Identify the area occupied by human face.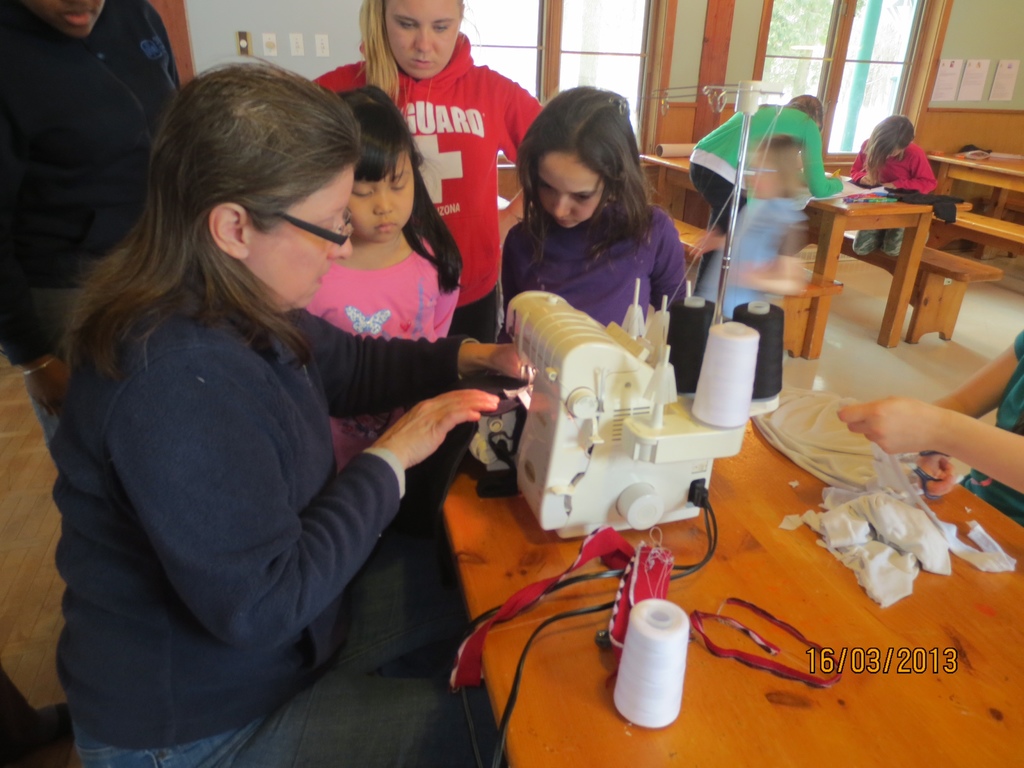
Area: x1=381, y1=0, x2=465, y2=88.
